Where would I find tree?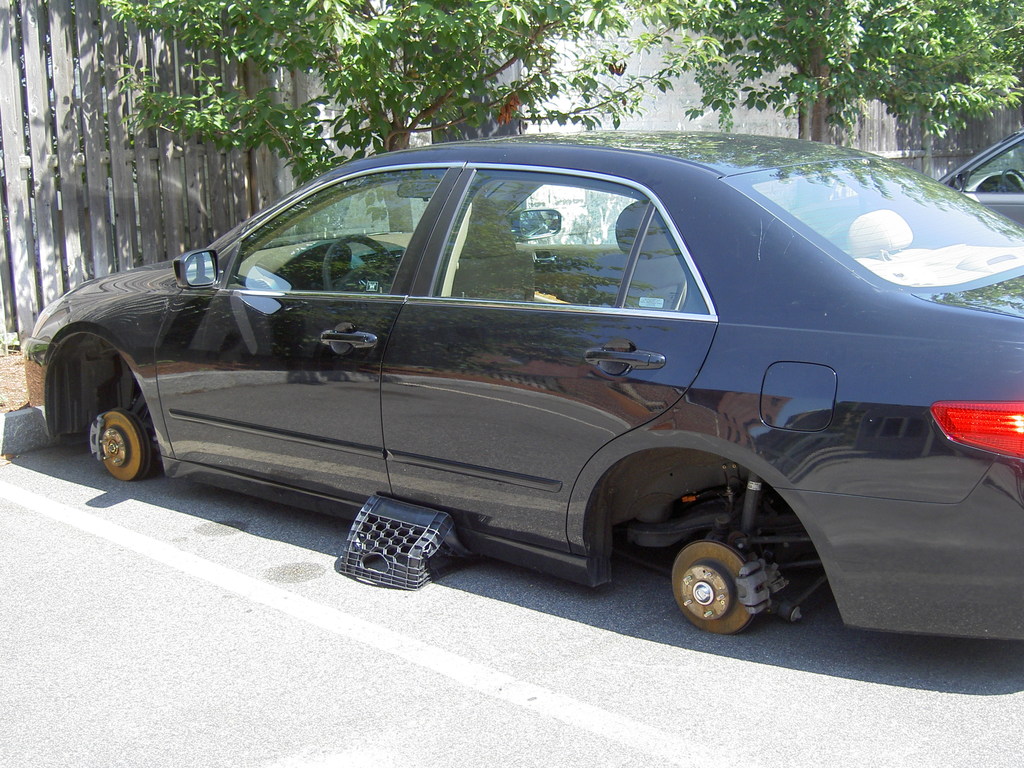
At [97, 0, 730, 188].
